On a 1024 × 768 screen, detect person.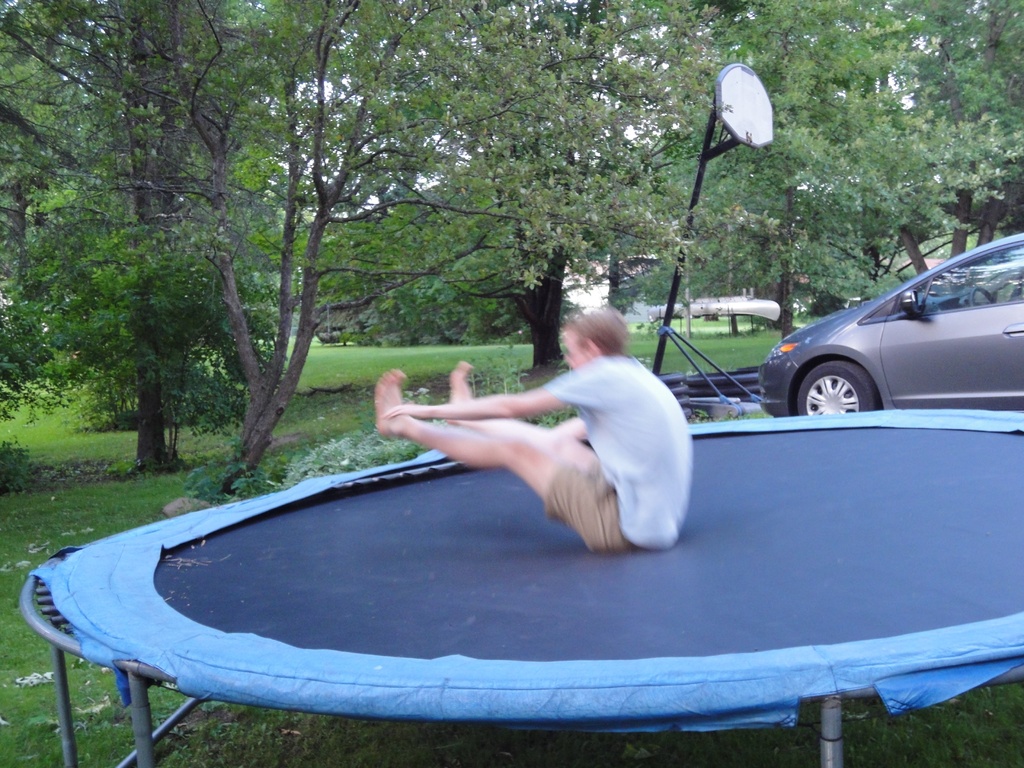
375,308,692,549.
